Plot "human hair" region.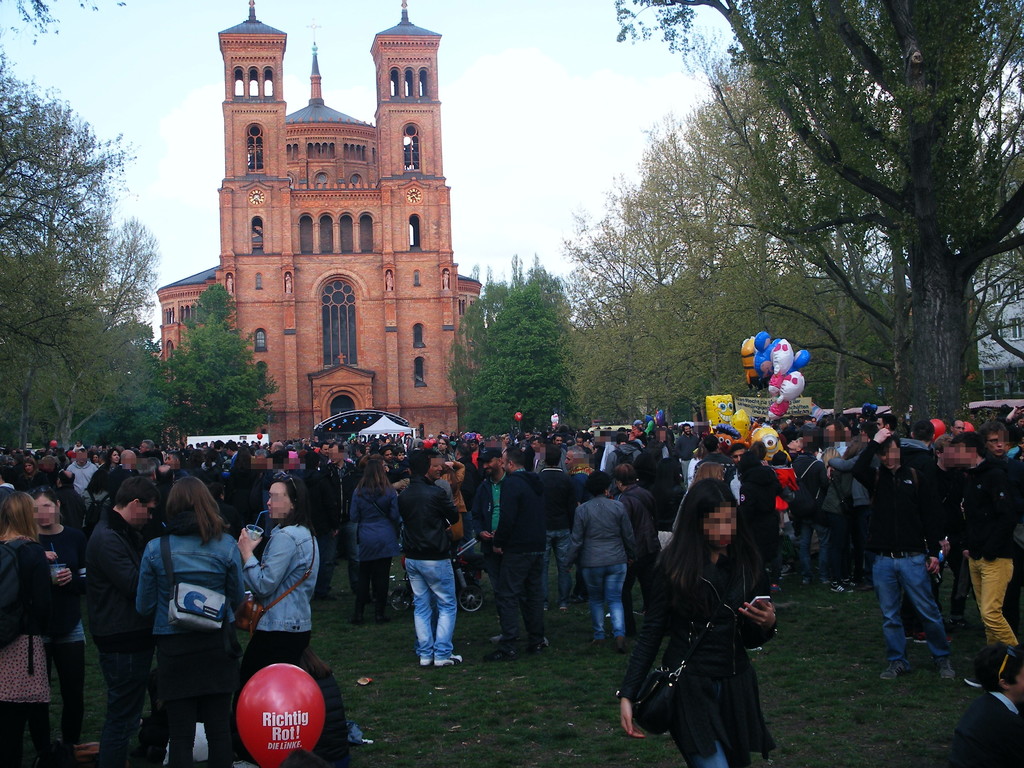
Plotted at 116 479 172 511.
